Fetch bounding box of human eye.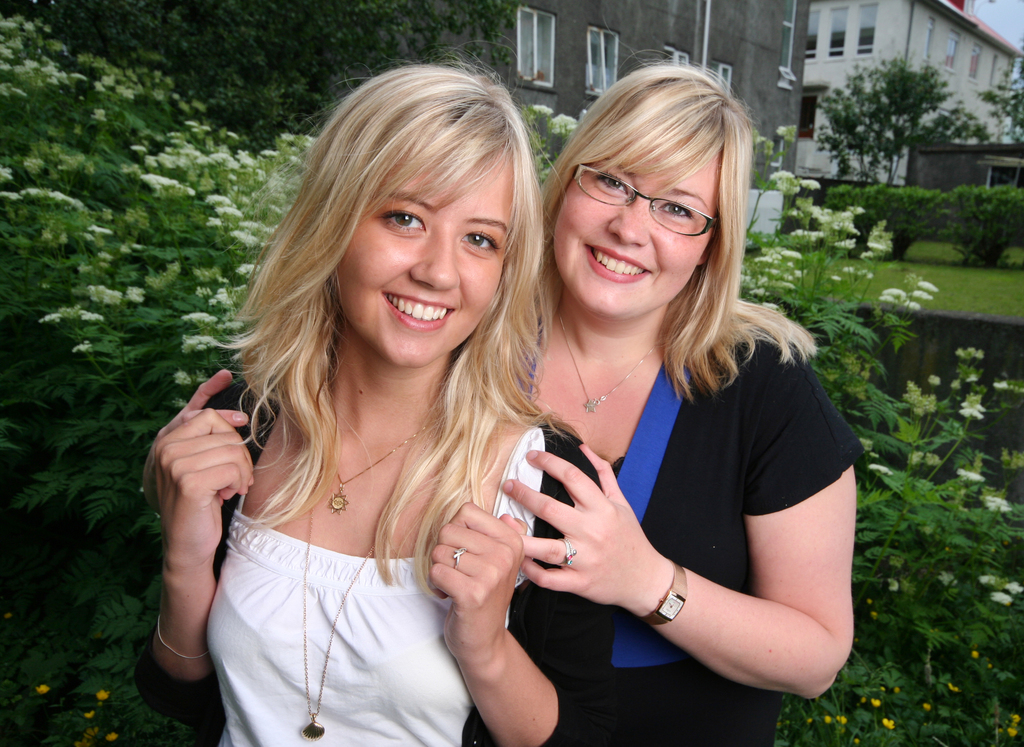
Bbox: [372, 206, 428, 238].
